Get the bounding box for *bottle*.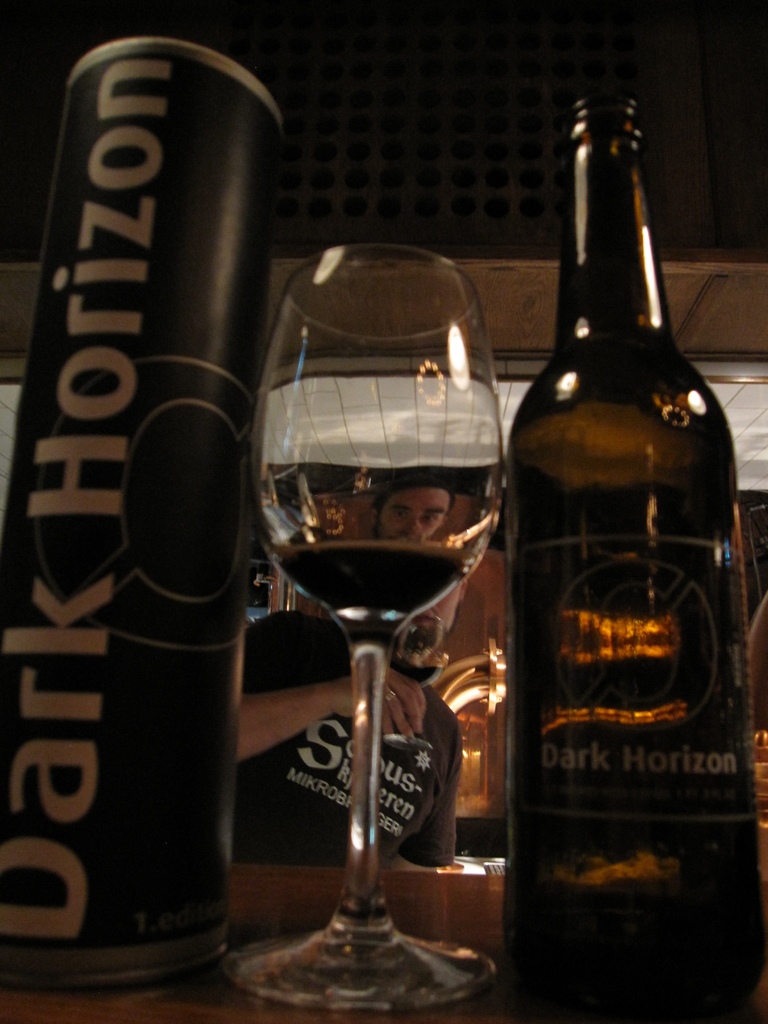
l=495, t=94, r=767, b=1018.
